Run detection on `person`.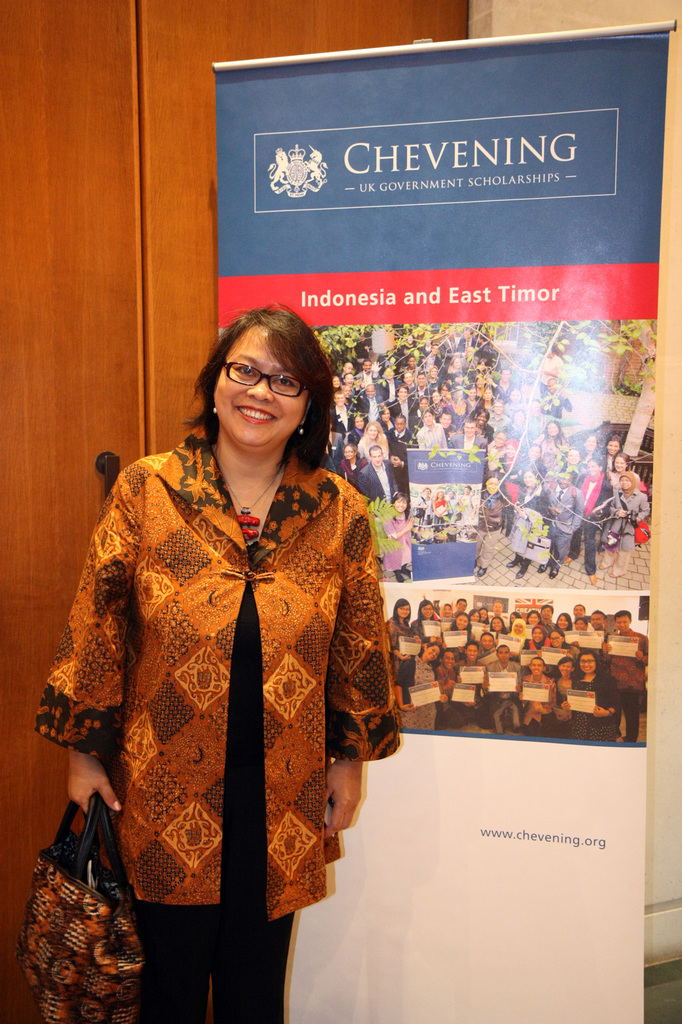
Result: (x1=519, y1=653, x2=553, y2=730).
